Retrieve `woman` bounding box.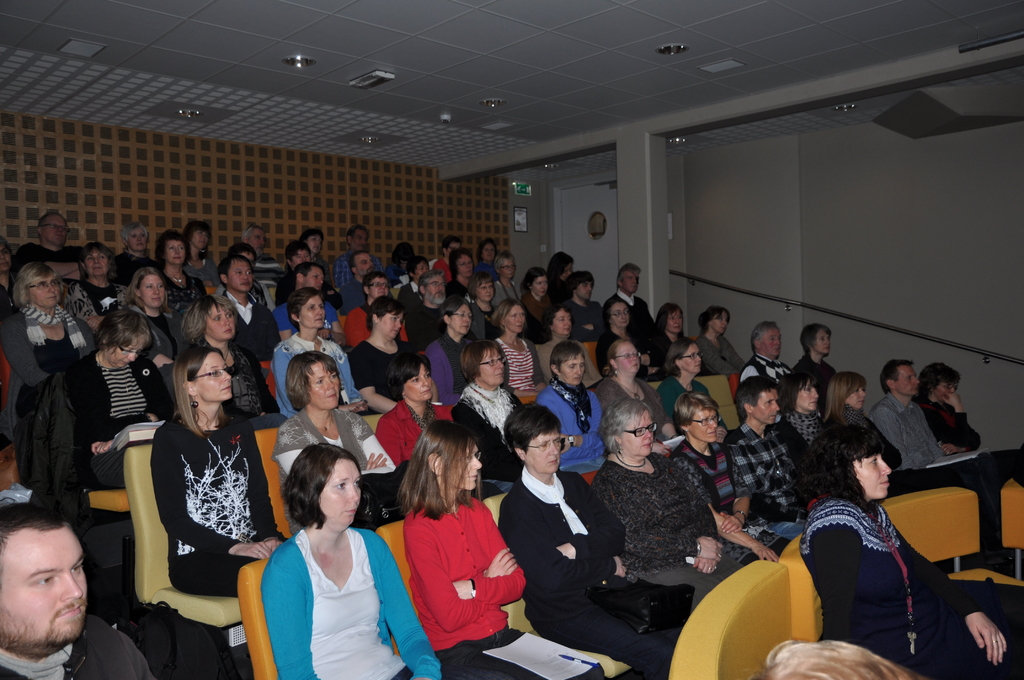
Bounding box: <region>178, 288, 278, 414</region>.
